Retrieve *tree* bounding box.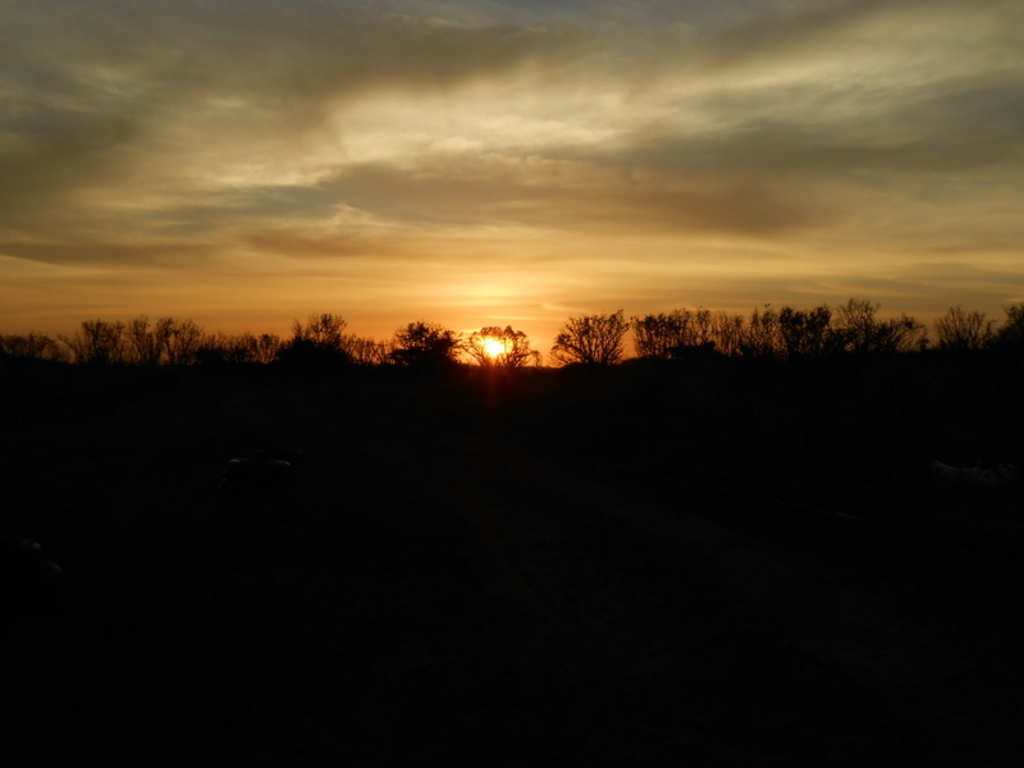
Bounding box: x1=338 y1=338 x2=389 y2=366.
